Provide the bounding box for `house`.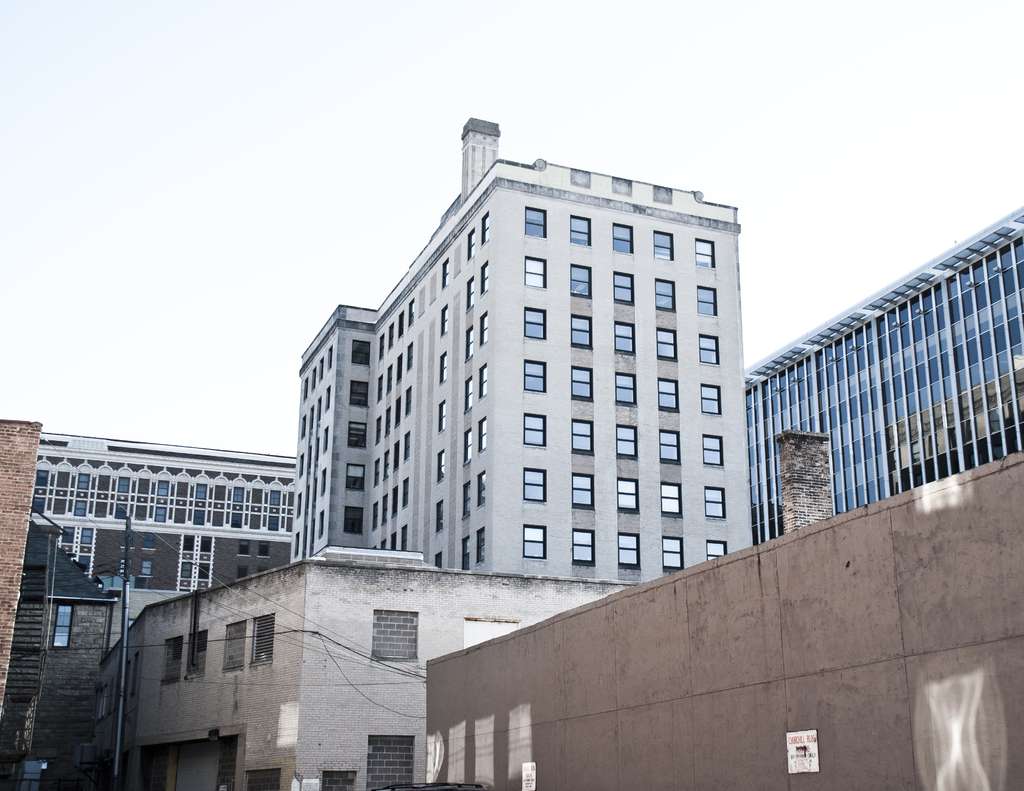
detection(0, 521, 116, 790).
